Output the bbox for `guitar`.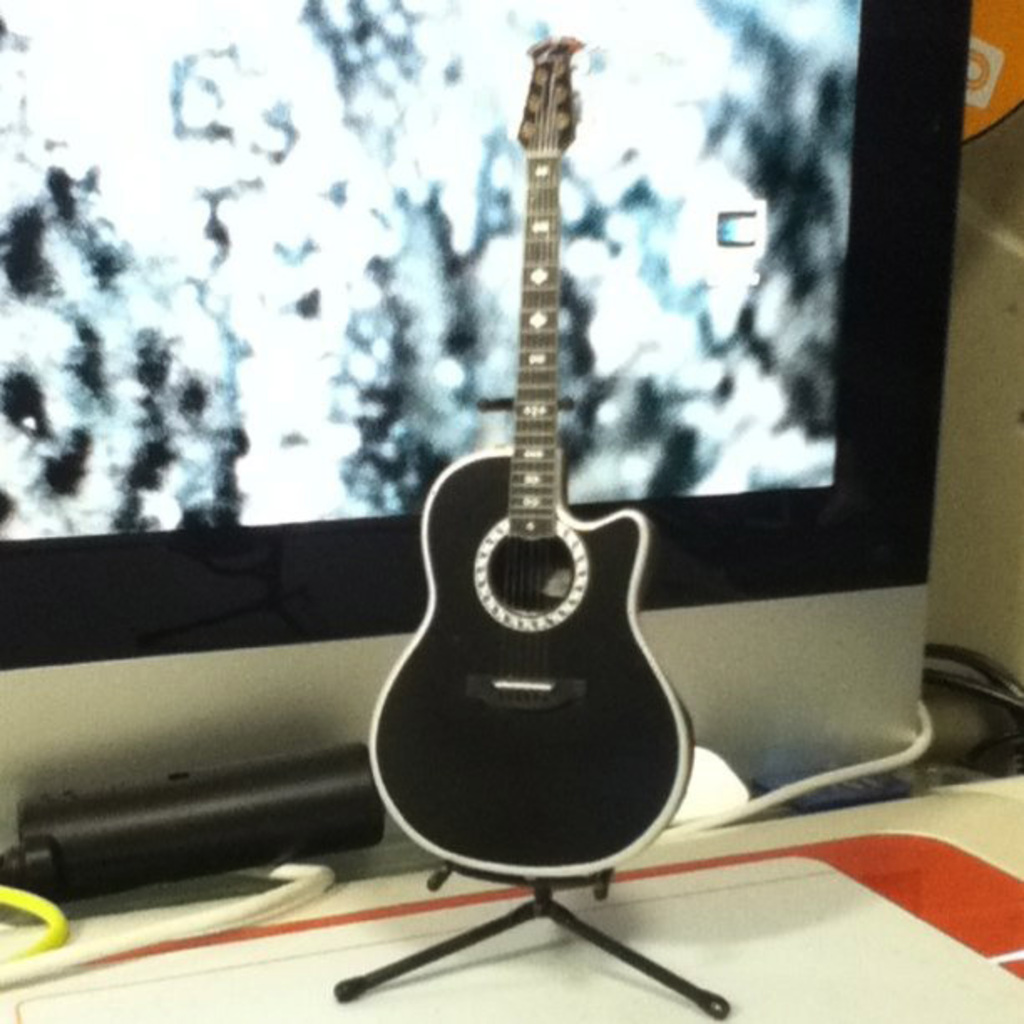
region(365, 50, 719, 863).
